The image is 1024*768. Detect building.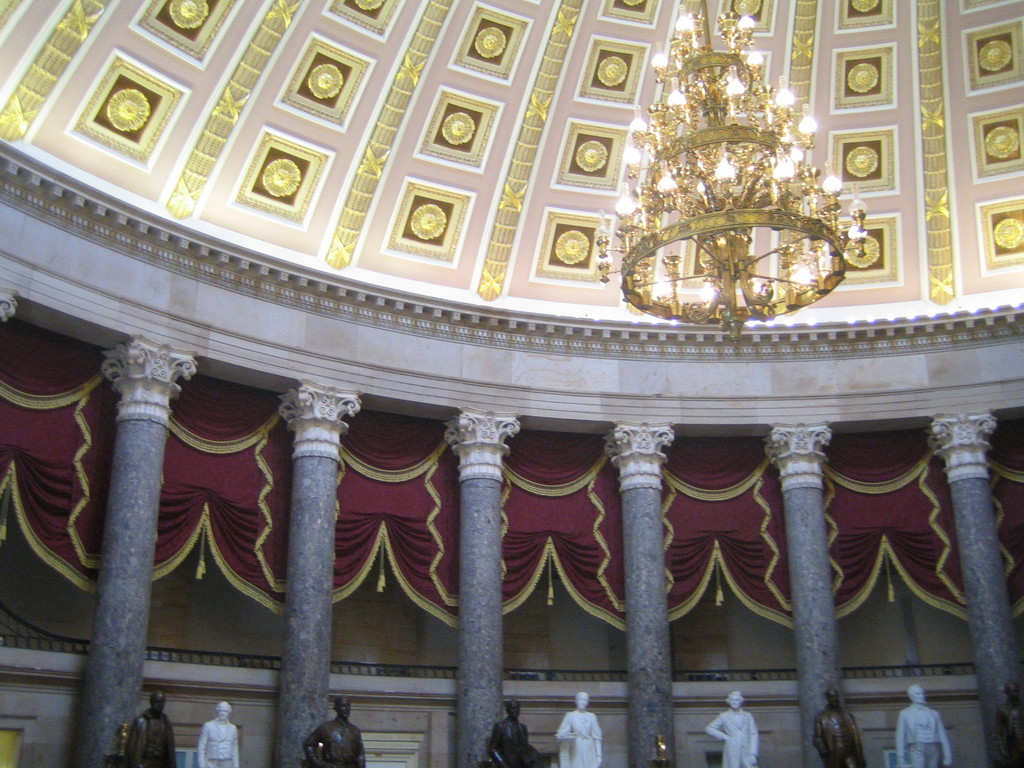
Detection: locate(0, 0, 1023, 767).
